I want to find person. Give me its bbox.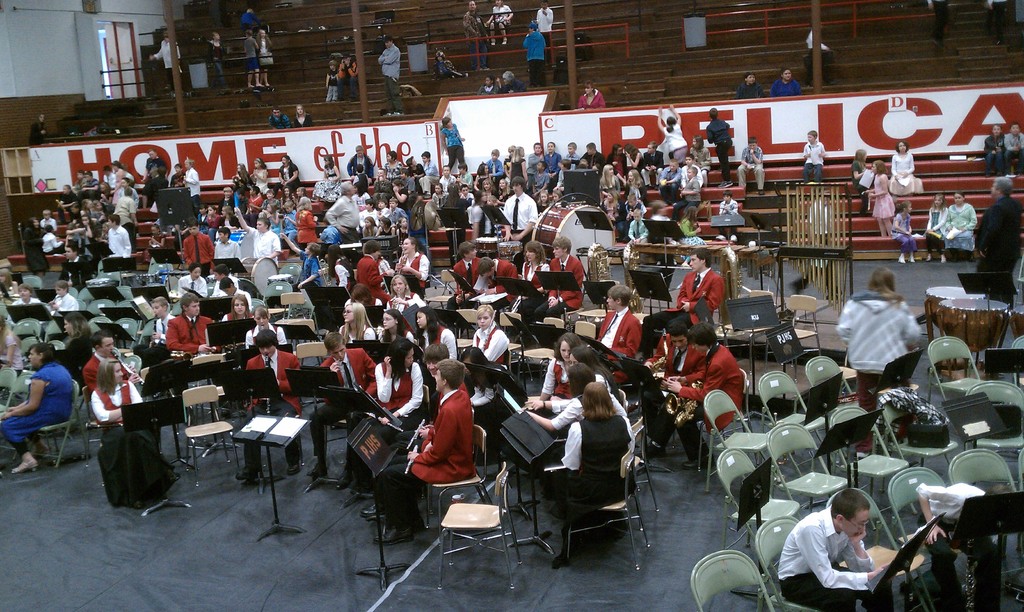
441,119,465,168.
